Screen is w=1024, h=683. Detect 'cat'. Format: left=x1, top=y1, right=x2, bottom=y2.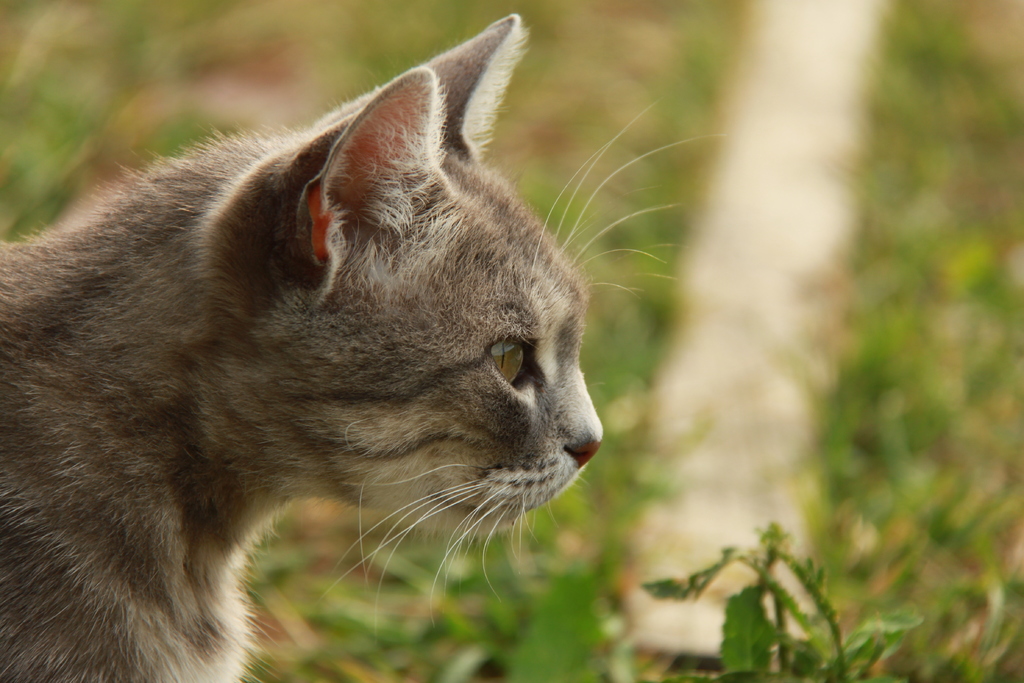
left=0, top=15, right=731, bottom=682.
